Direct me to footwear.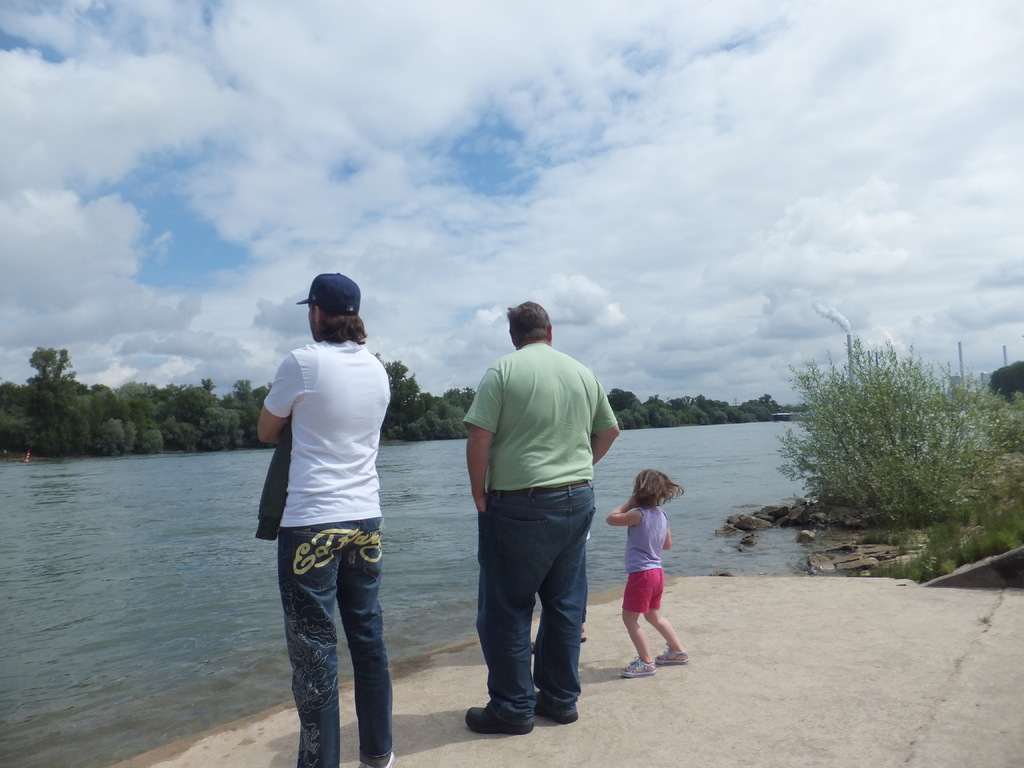
Direction: <bbox>355, 749, 396, 767</bbox>.
